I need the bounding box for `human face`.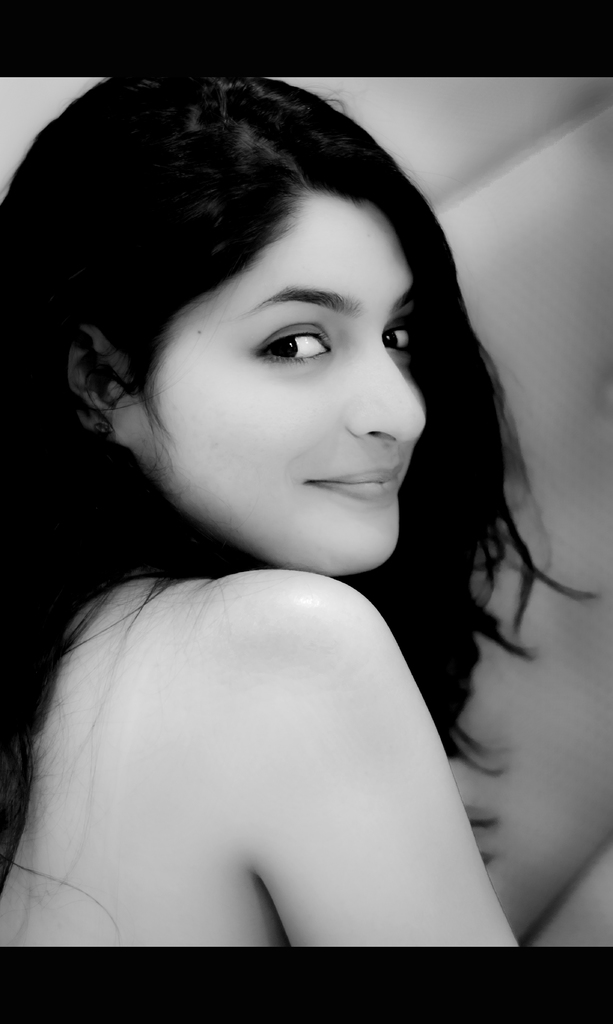
Here it is: Rect(156, 201, 435, 566).
